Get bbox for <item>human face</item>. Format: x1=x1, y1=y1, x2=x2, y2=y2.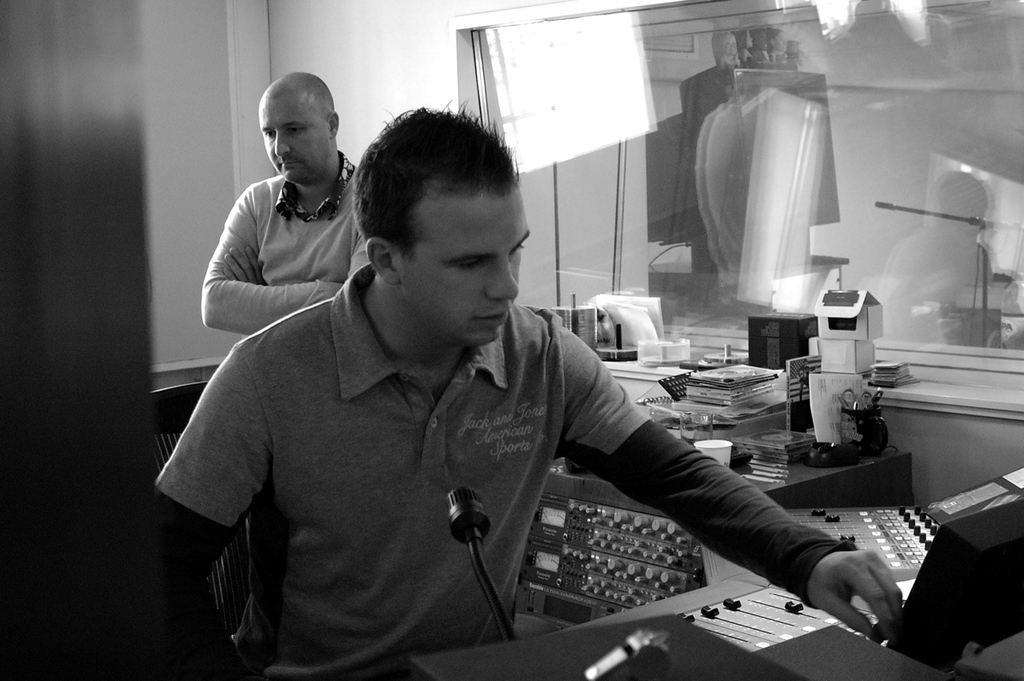
x1=403, y1=195, x2=529, y2=346.
